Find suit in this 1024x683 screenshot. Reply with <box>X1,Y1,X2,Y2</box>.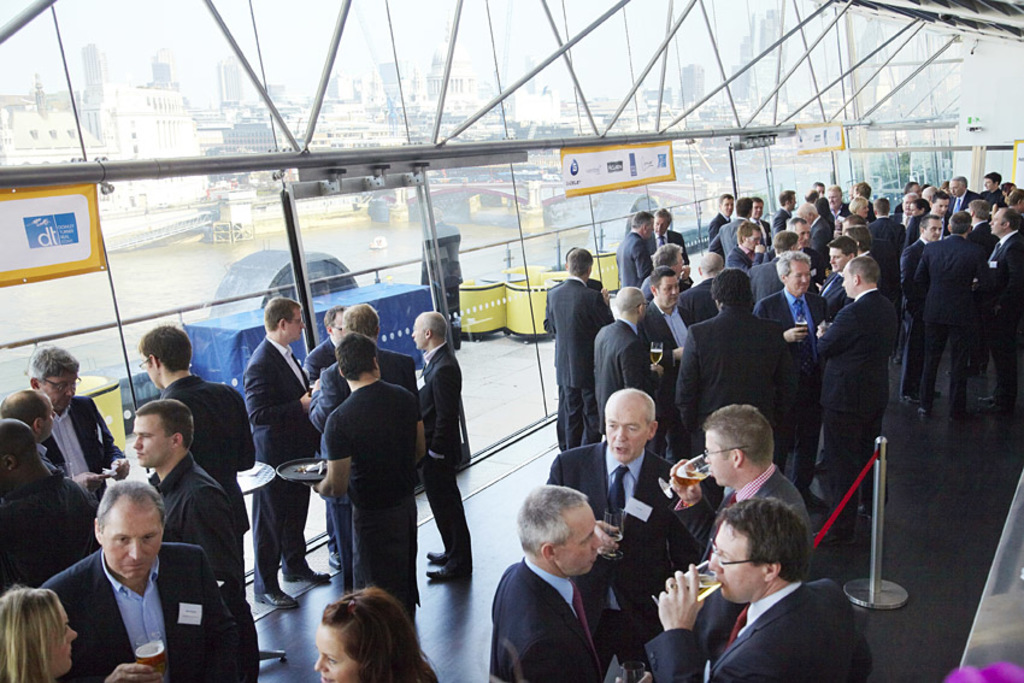
<box>638,296,702,465</box>.
